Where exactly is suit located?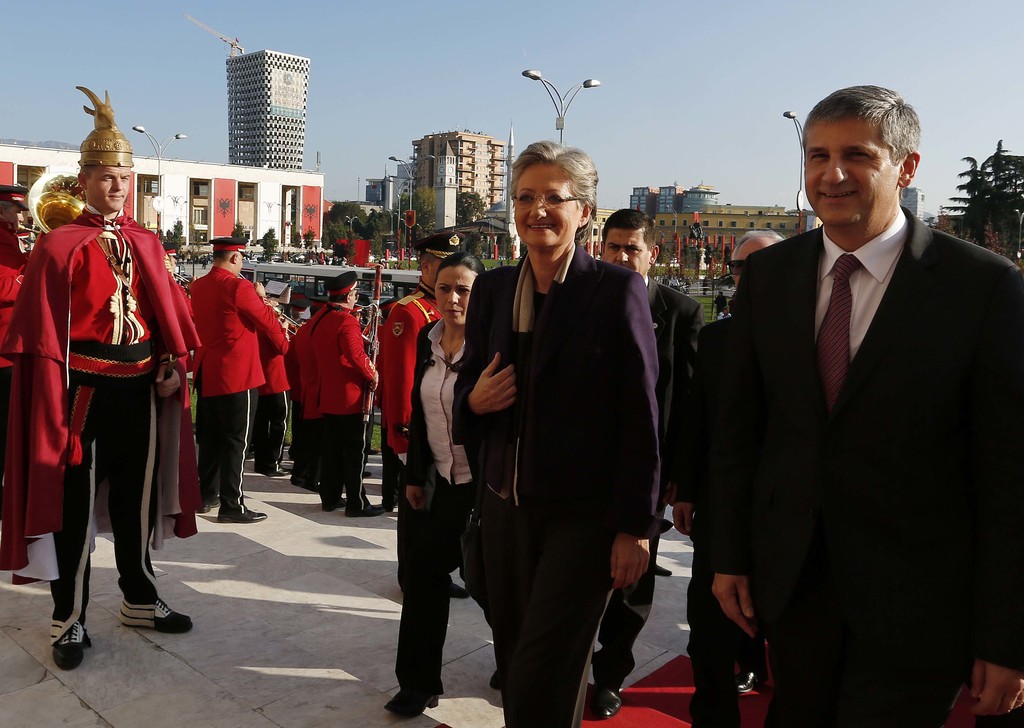
Its bounding box is locate(592, 274, 705, 695).
